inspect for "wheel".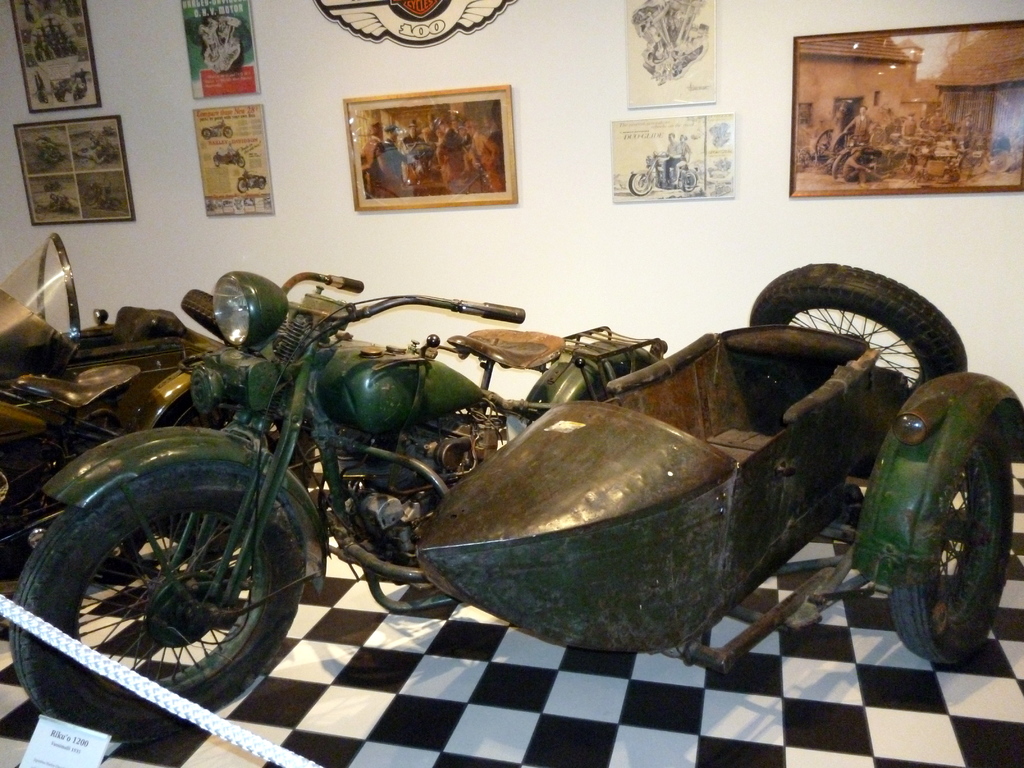
Inspection: [left=222, top=125, right=233, bottom=140].
